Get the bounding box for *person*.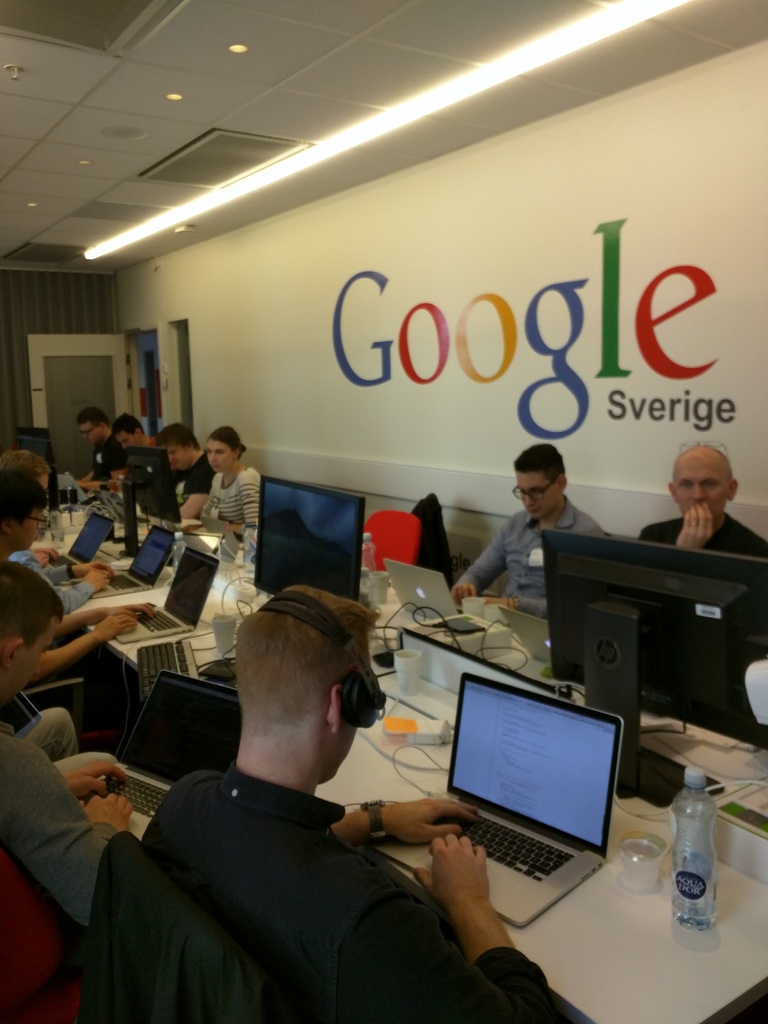
crop(1, 444, 118, 614).
